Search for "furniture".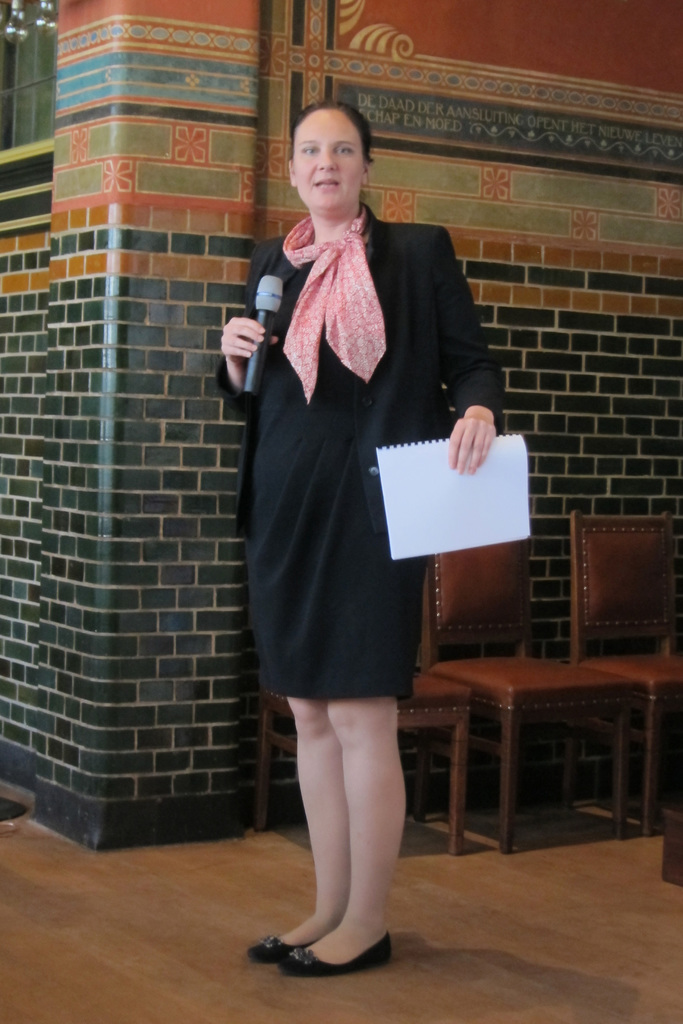
Found at [566,508,682,837].
